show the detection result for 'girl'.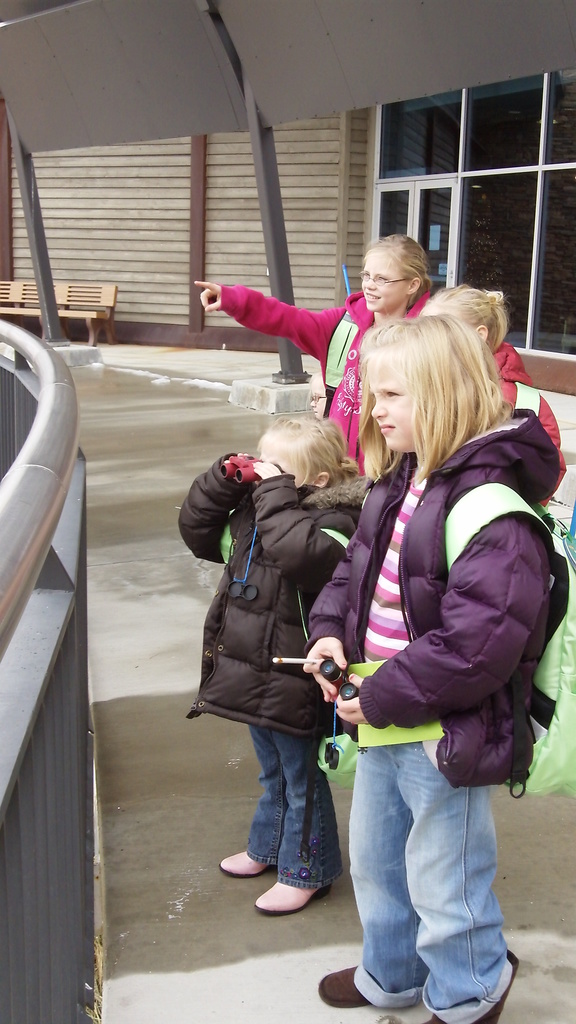
{"x1": 191, "y1": 236, "x2": 429, "y2": 472}.
